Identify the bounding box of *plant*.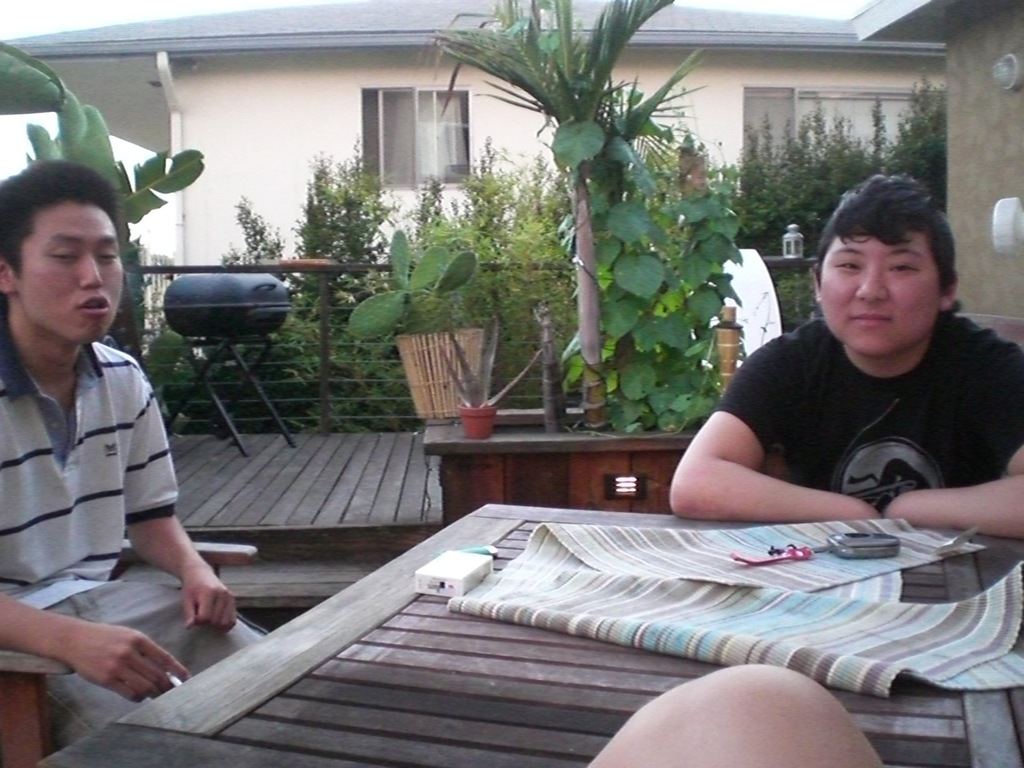
(461,130,571,405).
